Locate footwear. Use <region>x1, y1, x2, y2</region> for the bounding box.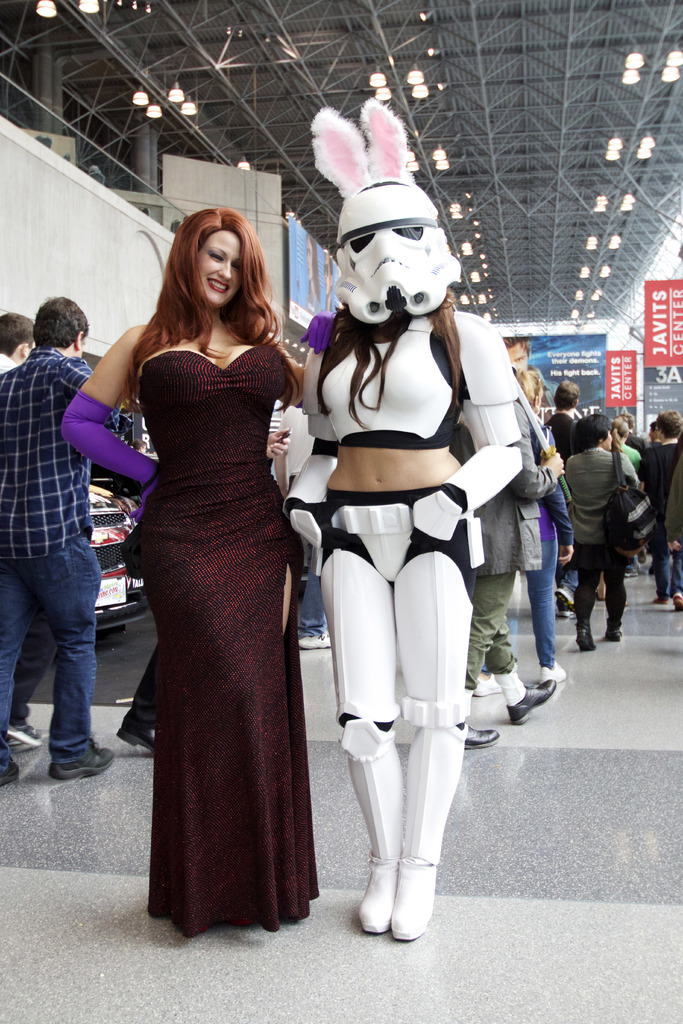
<region>579, 620, 591, 662</region>.
